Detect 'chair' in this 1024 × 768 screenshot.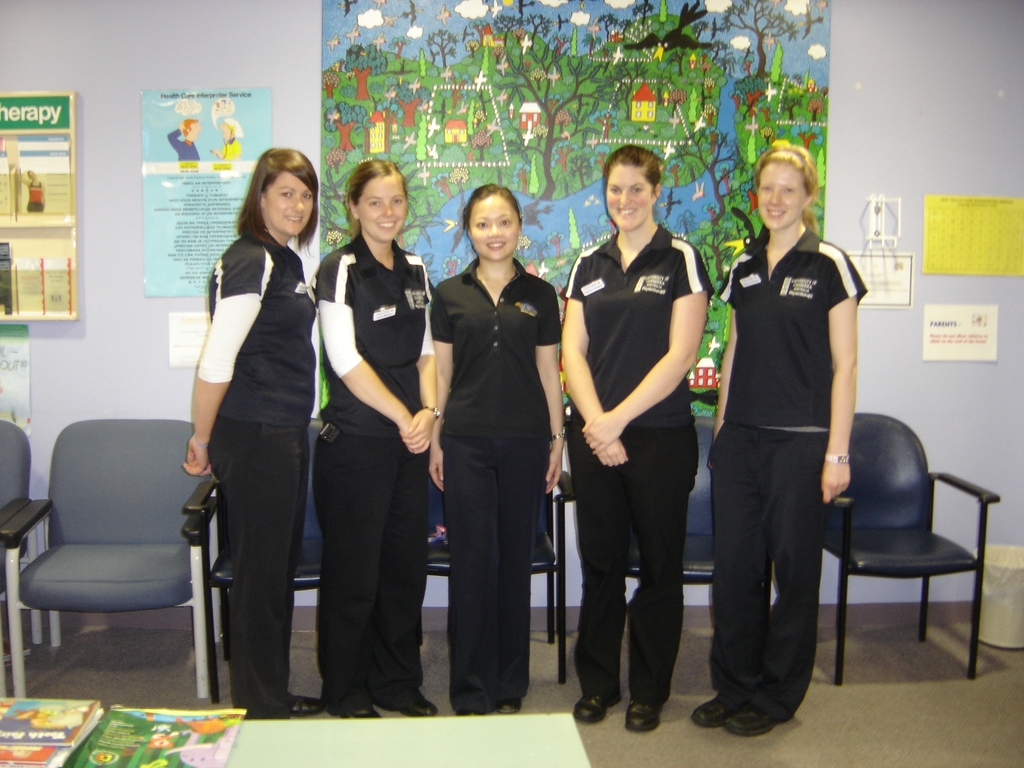
Detection: locate(382, 447, 576, 656).
